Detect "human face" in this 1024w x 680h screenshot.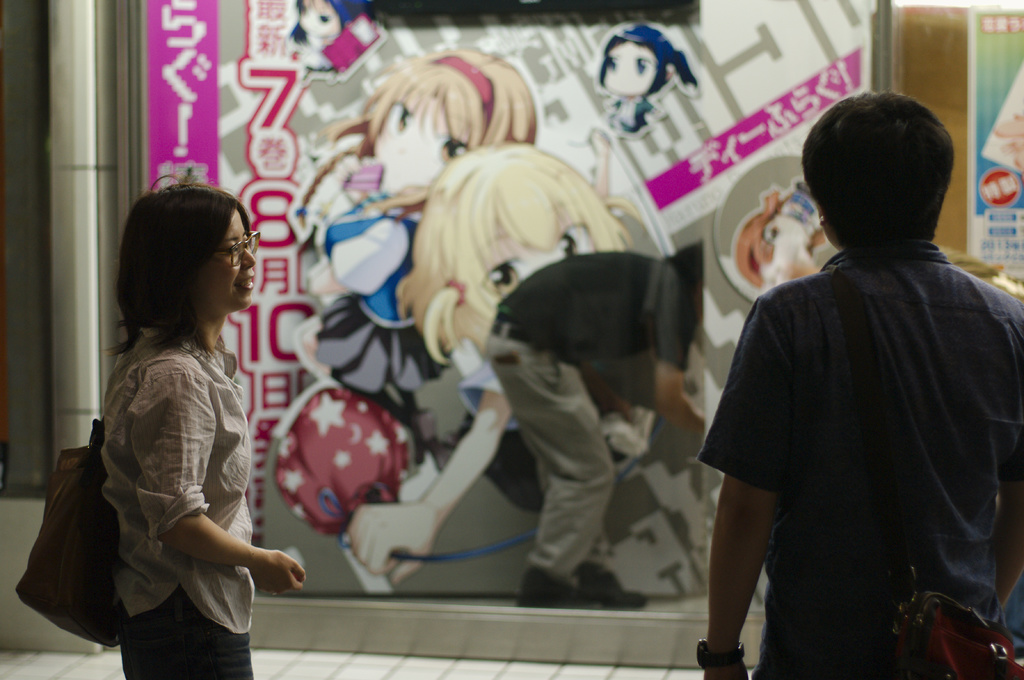
Detection: [604,44,656,93].
